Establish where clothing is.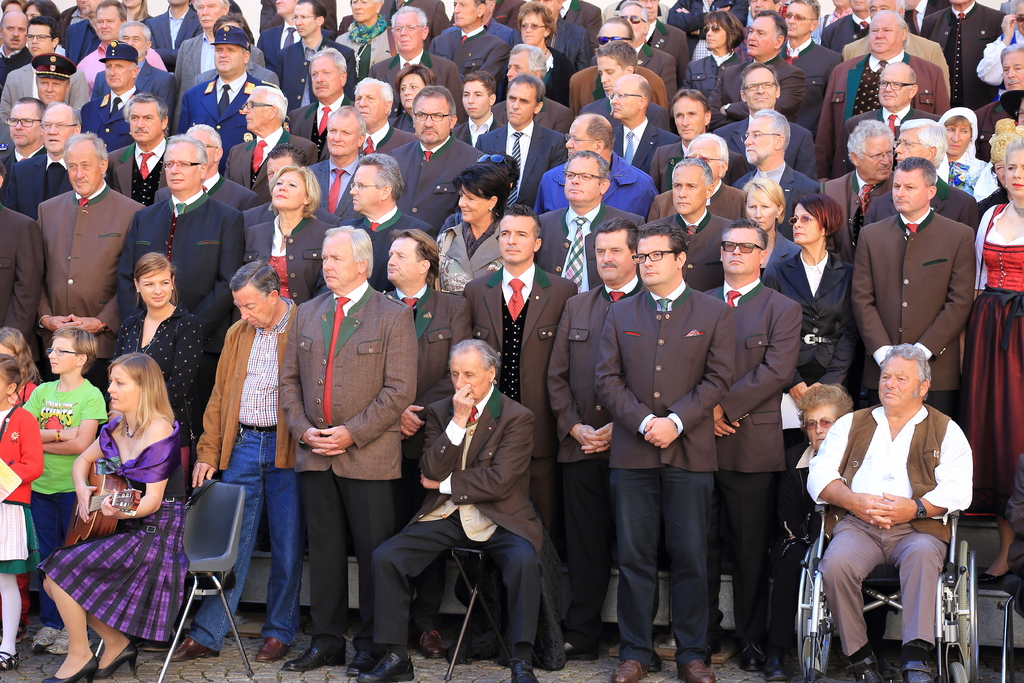
Established at {"x1": 277, "y1": 274, "x2": 422, "y2": 645}.
